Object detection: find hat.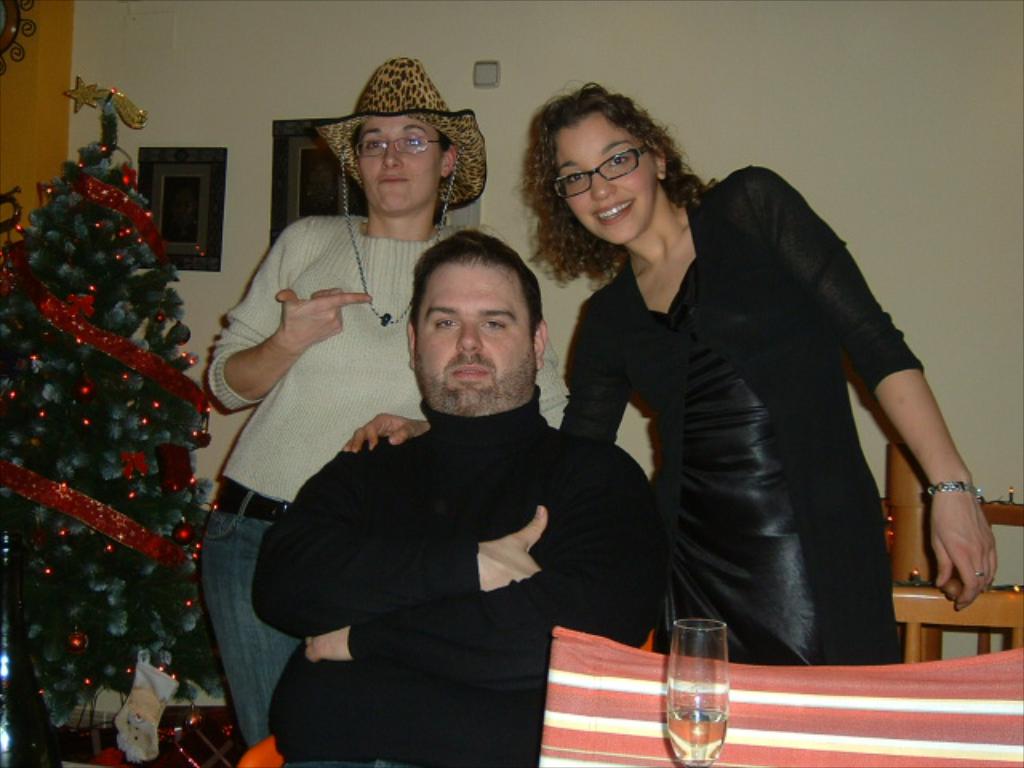
x1=310, y1=58, x2=488, y2=325.
